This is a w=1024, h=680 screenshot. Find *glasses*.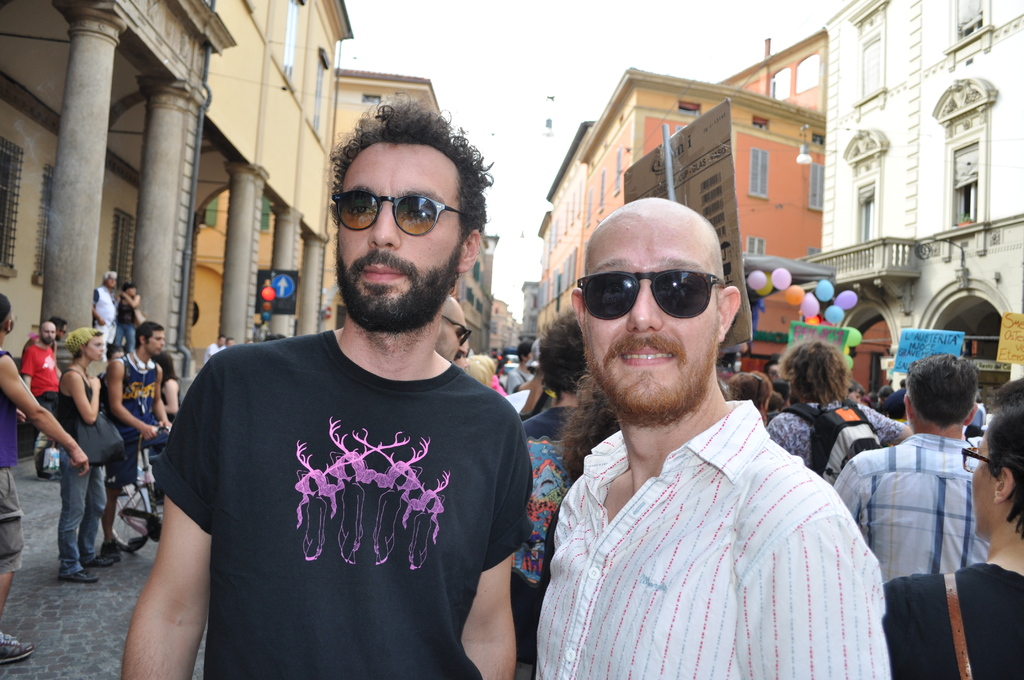
Bounding box: crop(325, 195, 496, 235).
